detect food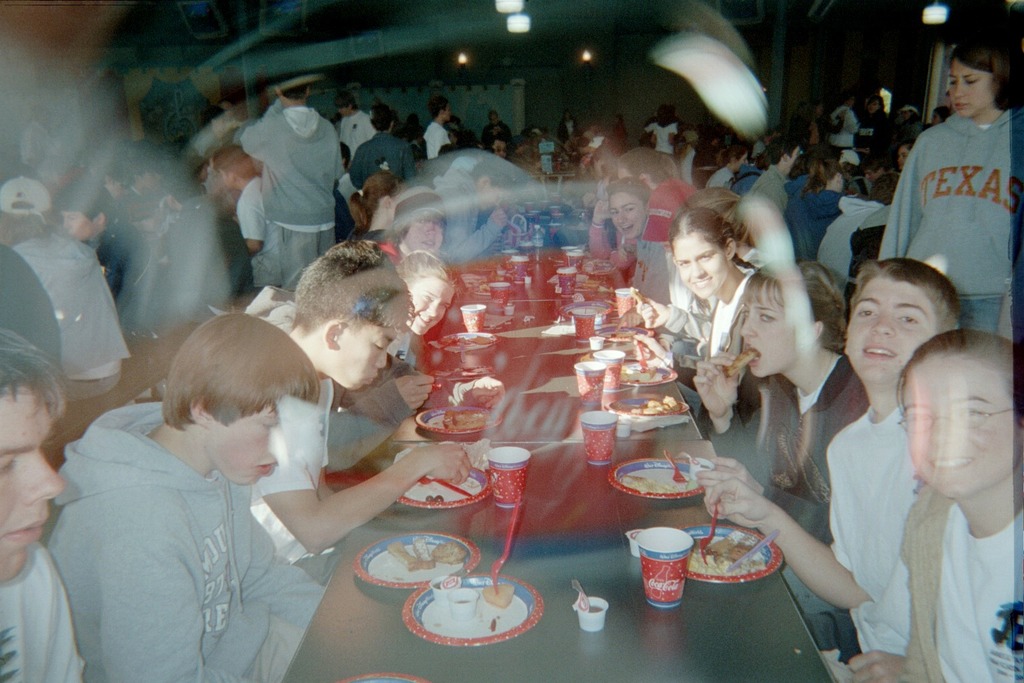
x1=722, y1=347, x2=759, y2=377
